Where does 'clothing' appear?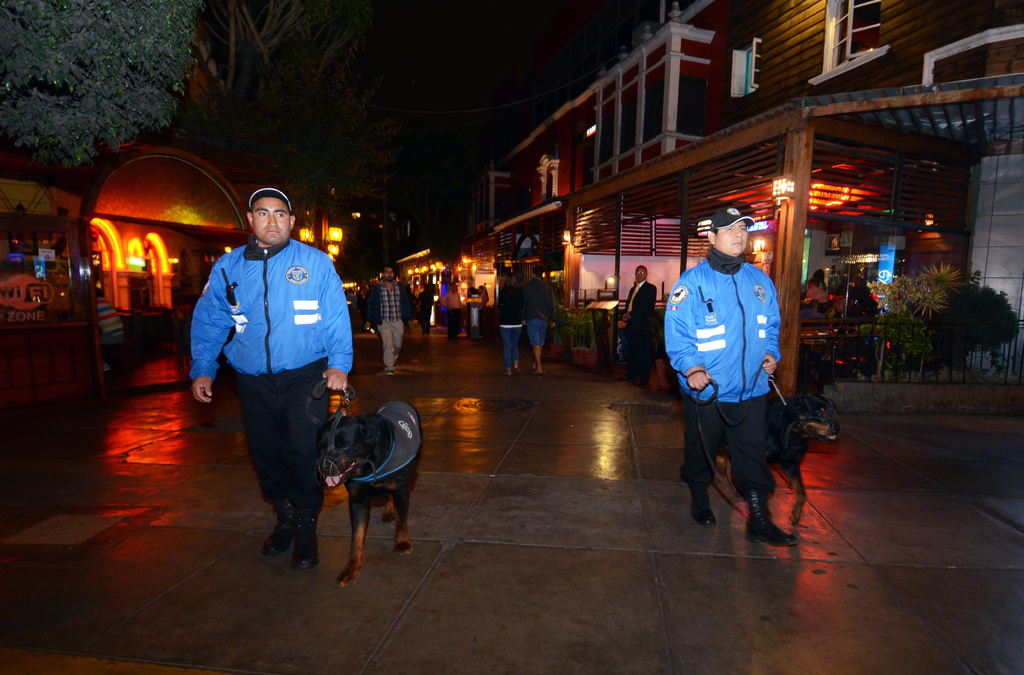
Appears at 503:287:531:376.
